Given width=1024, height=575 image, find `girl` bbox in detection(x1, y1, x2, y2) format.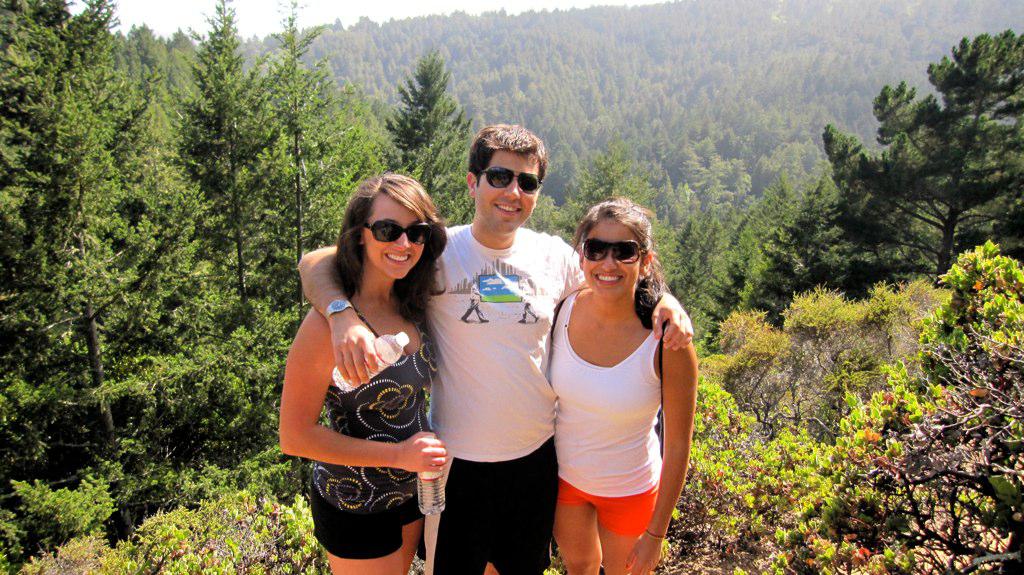
detection(546, 197, 697, 574).
